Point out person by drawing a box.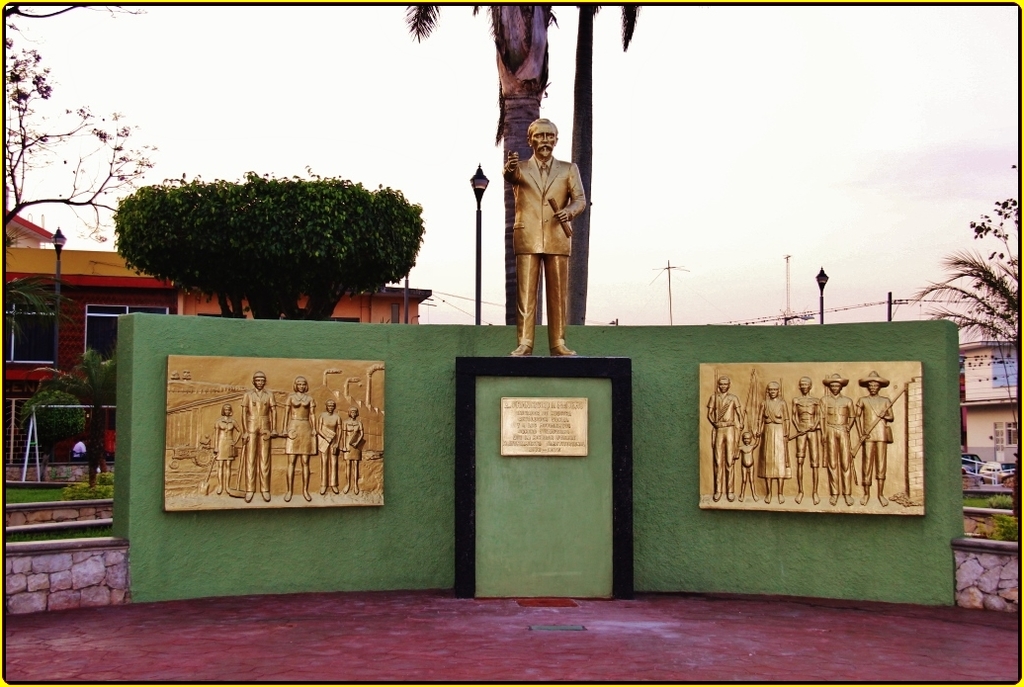
BBox(306, 400, 343, 496).
